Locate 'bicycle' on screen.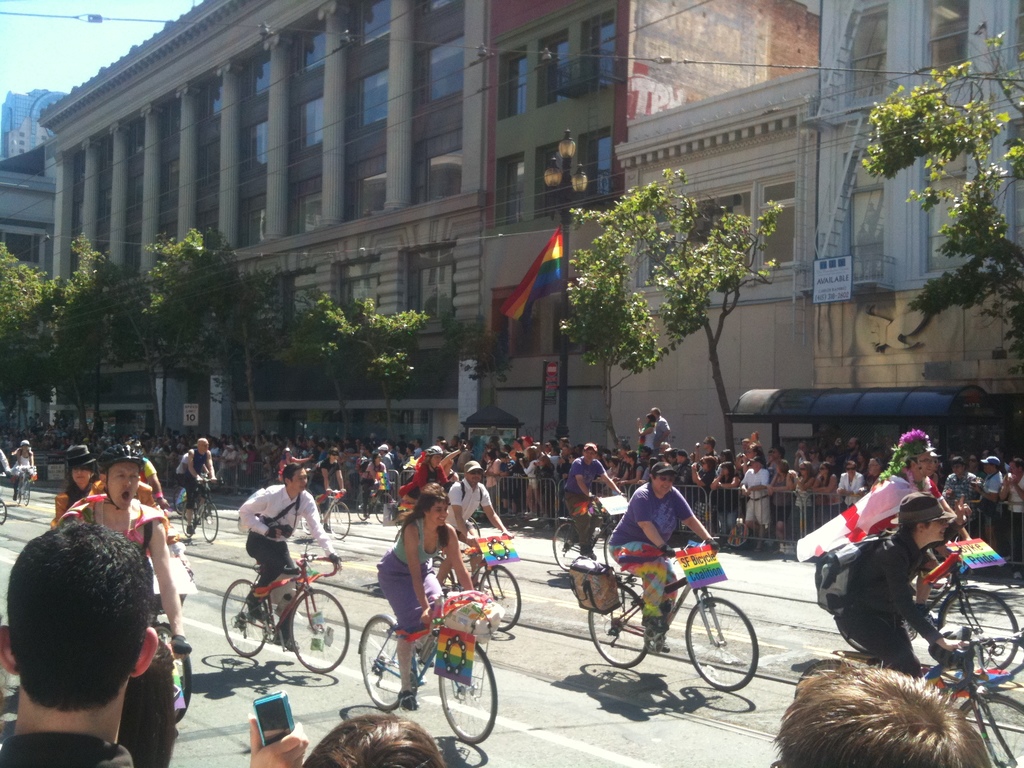
On screen at [left=552, top=504, right=615, bottom=577].
